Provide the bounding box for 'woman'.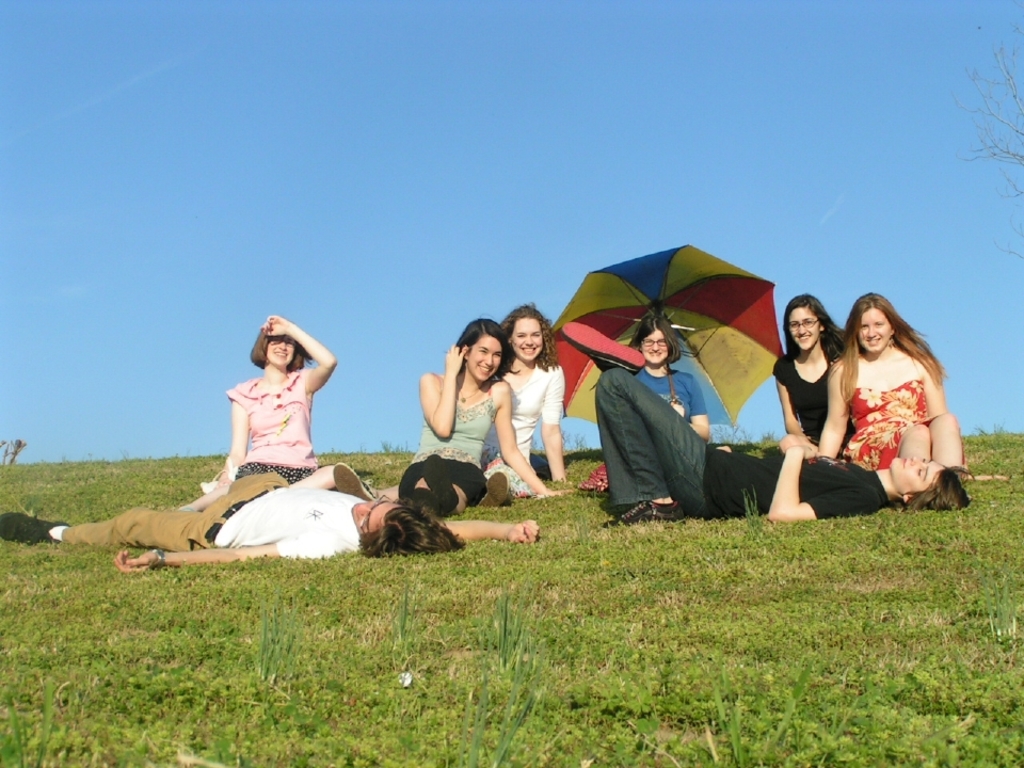
176/313/373/507.
